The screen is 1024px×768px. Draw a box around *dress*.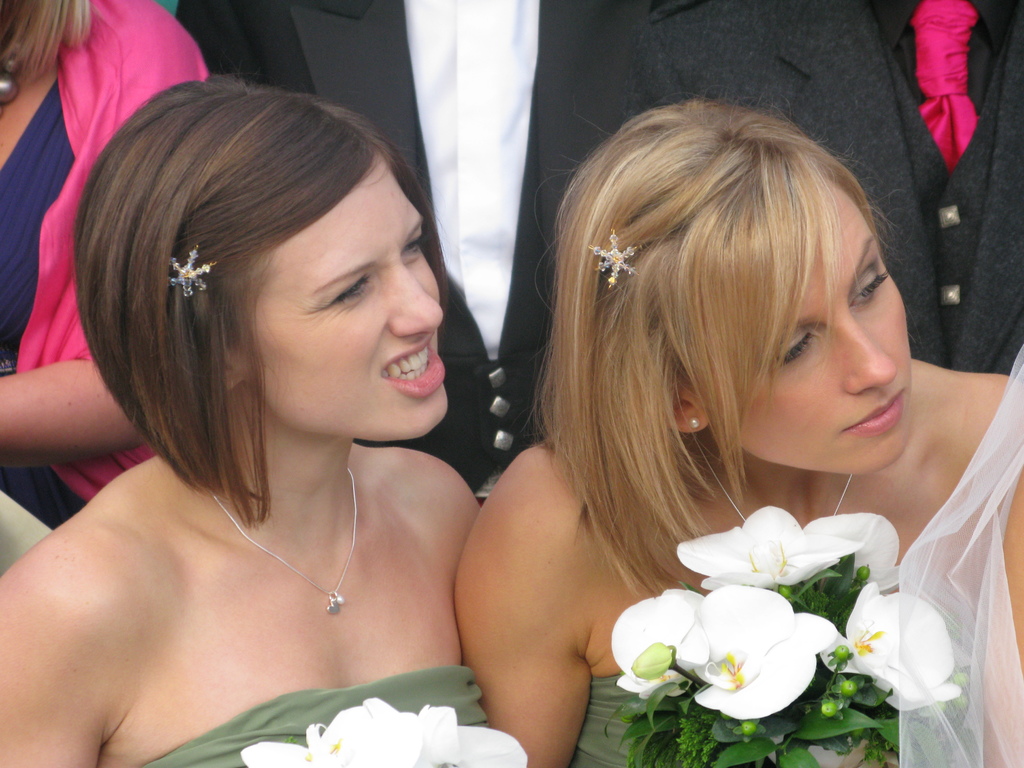
rect(570, 676, 993, 767).
